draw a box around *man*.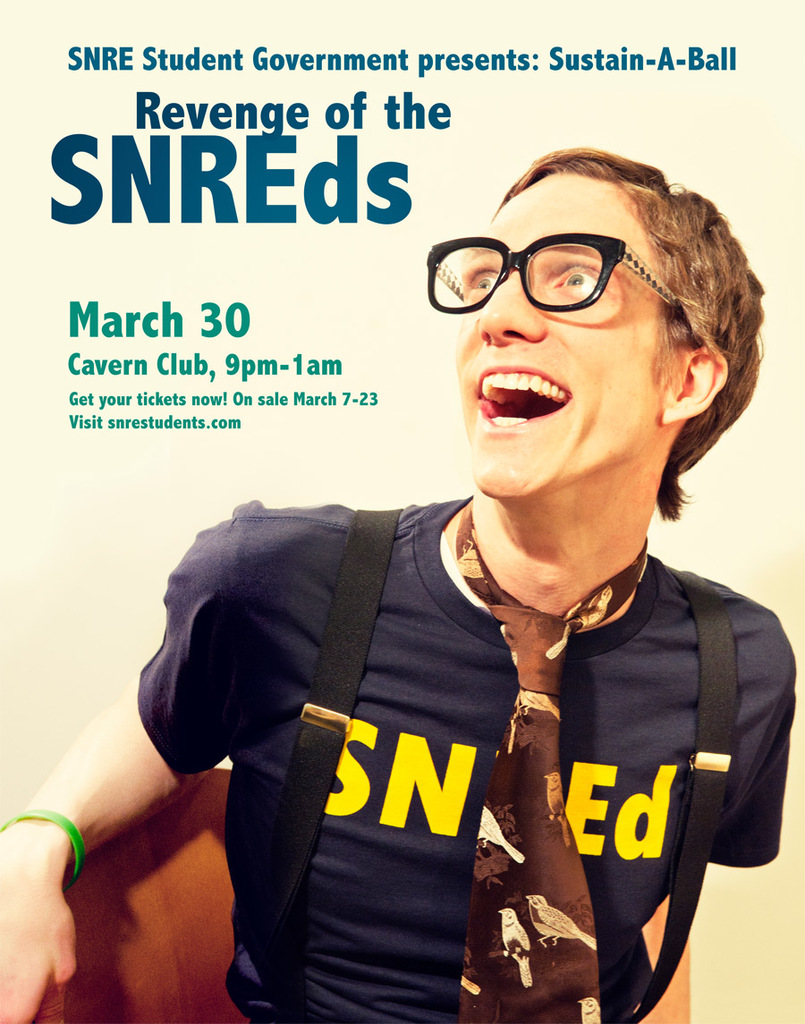
{"left": 123, "top": 140, "right": 804, "bottom": 985}.
